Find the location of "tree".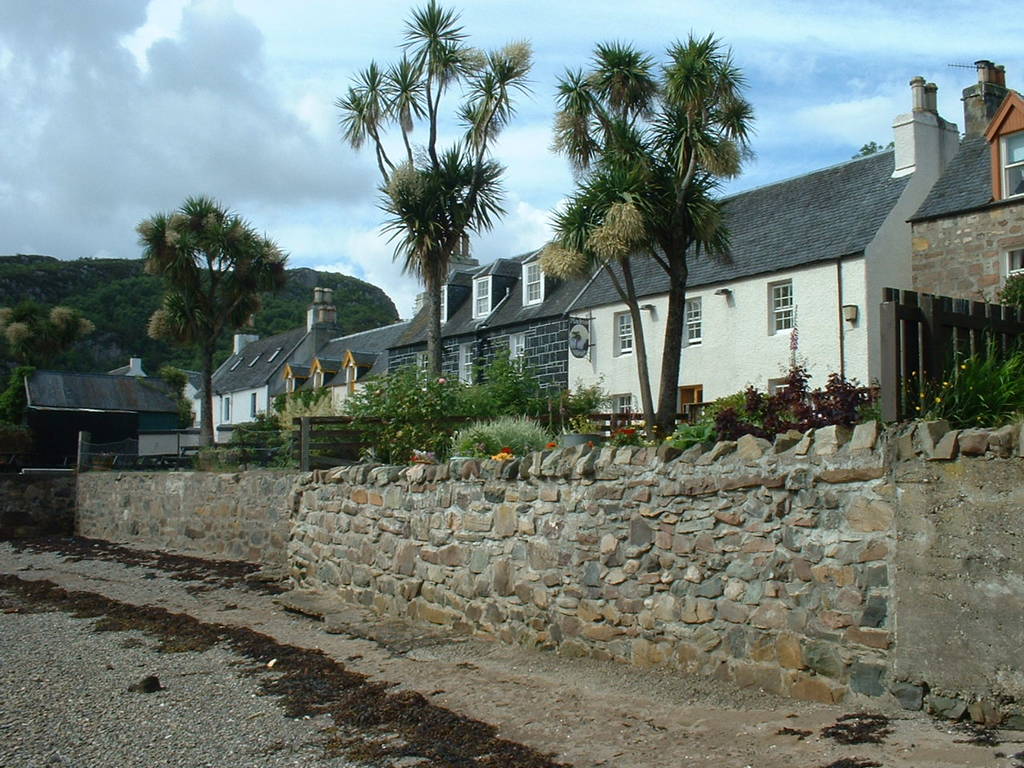
Location: <region>536, 26, 761, 441</region>.
